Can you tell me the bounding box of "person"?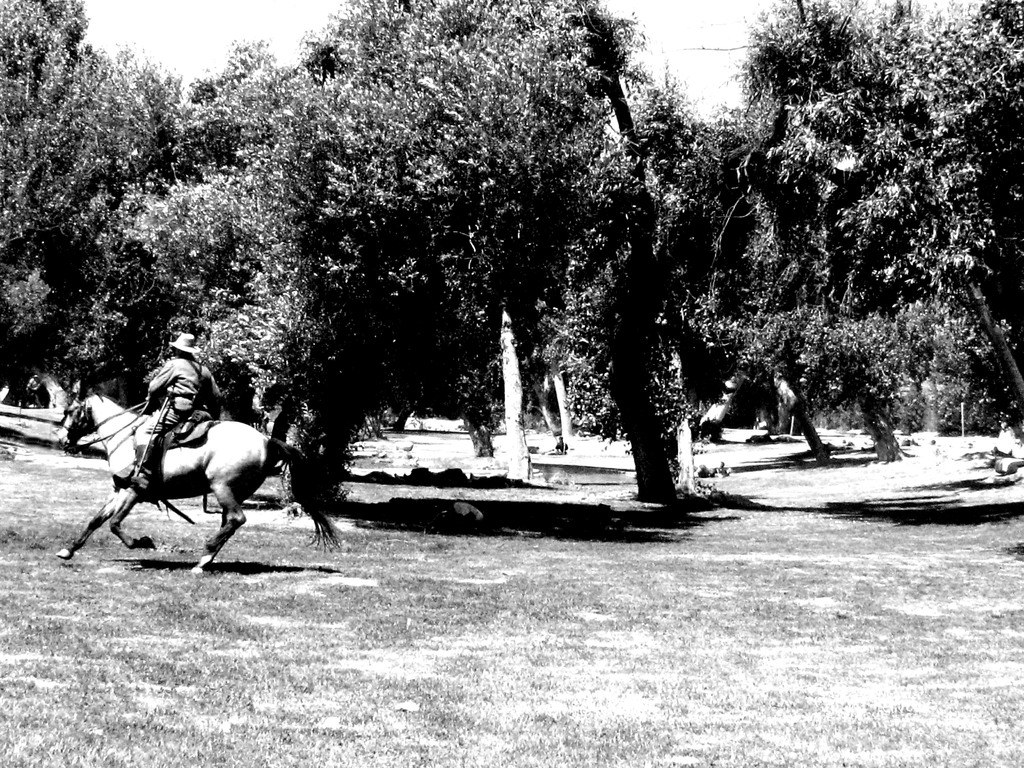
(x1=127, y1=335, x2=218, y2=494).
